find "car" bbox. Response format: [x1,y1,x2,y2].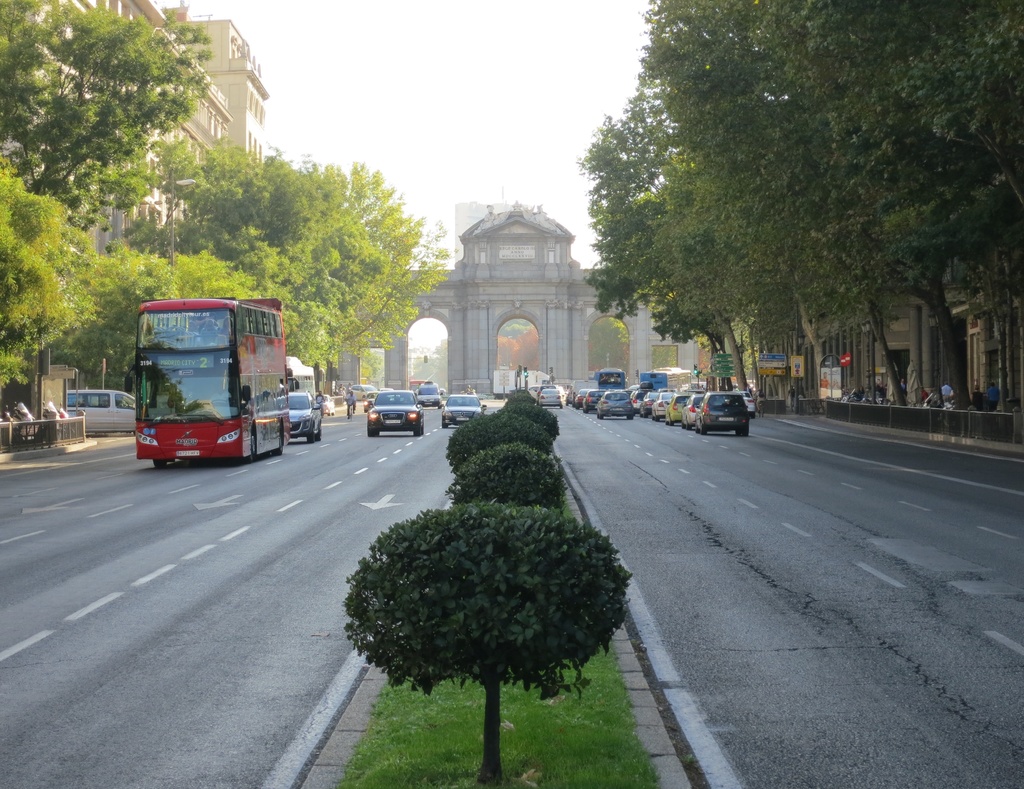
[665,389,689,427].
